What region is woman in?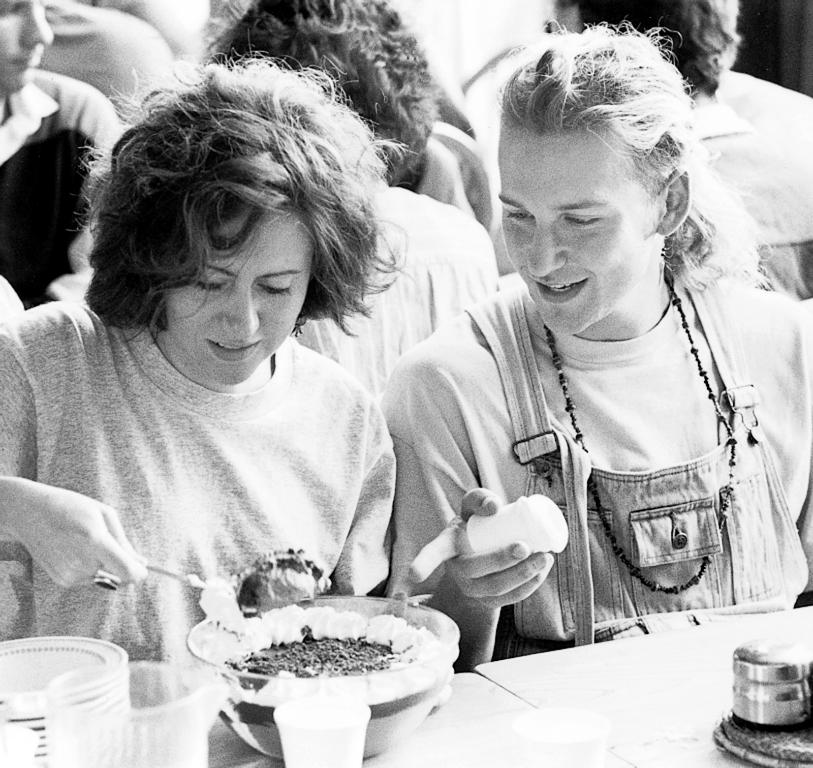
bbox(0, 44, 400, 715).
